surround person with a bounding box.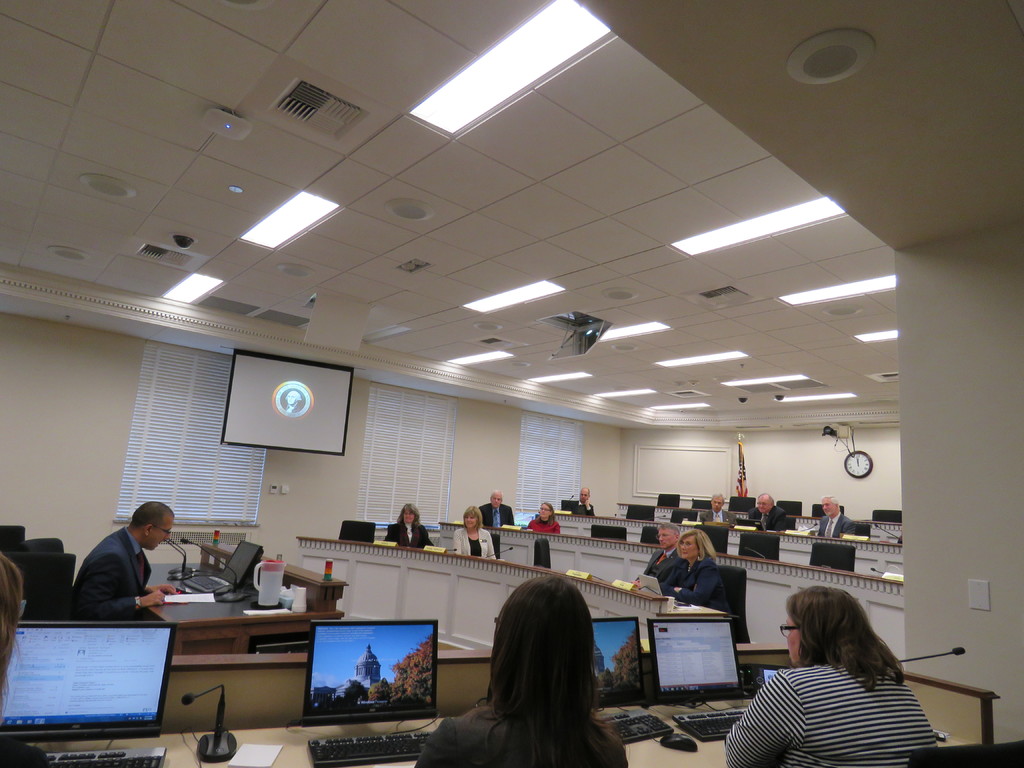
Rect(385, 504, 433, 550).
